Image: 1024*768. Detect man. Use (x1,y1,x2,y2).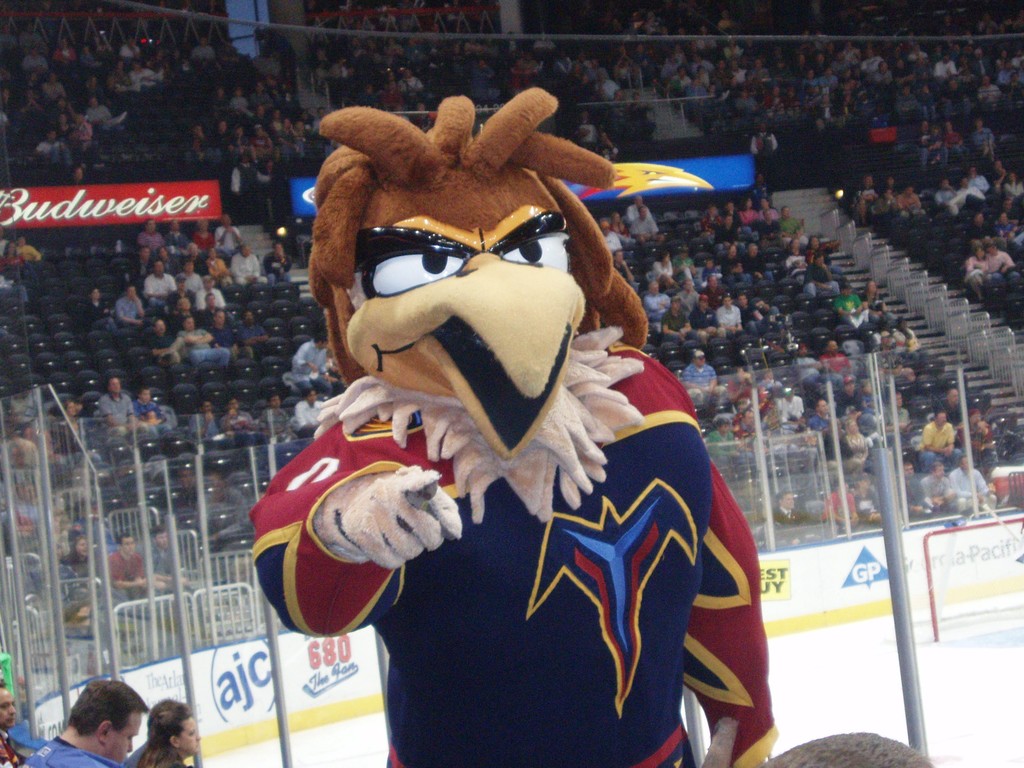
(721,292,743,335).
